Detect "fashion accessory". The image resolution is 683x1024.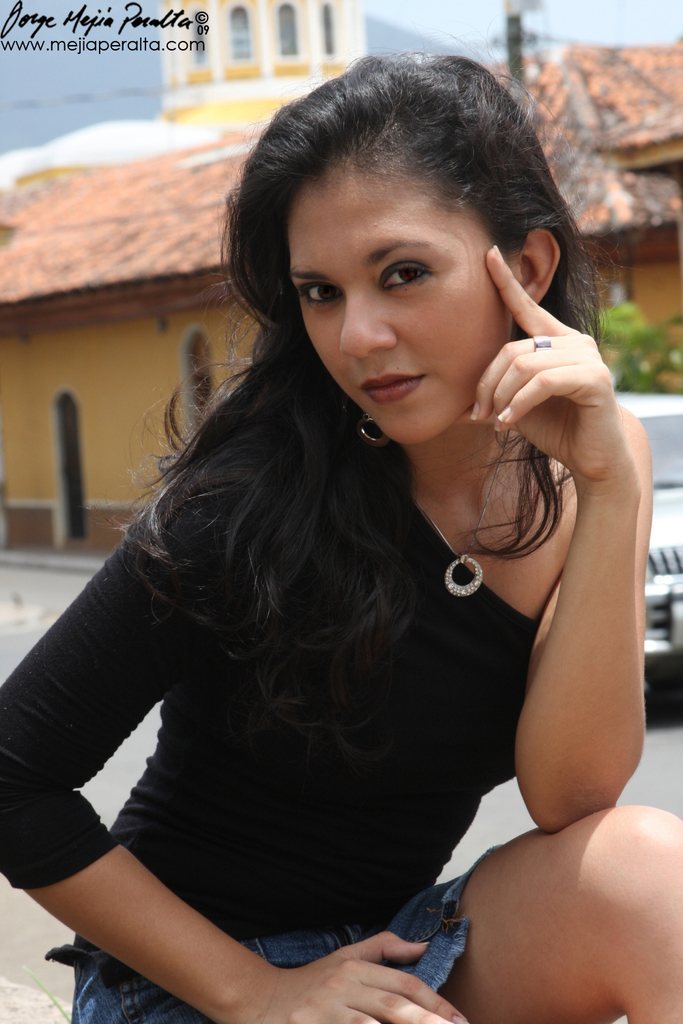
locate(530, 331, 557, 354).
